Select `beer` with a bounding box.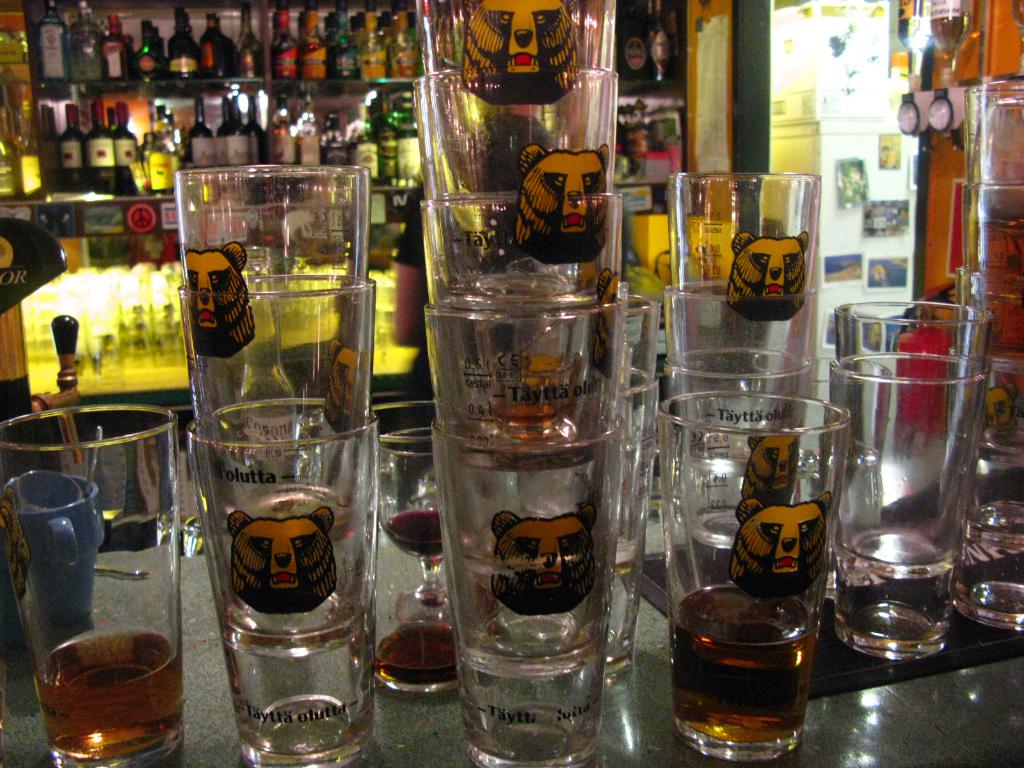
bbox=[33, 627, 180, 760].
